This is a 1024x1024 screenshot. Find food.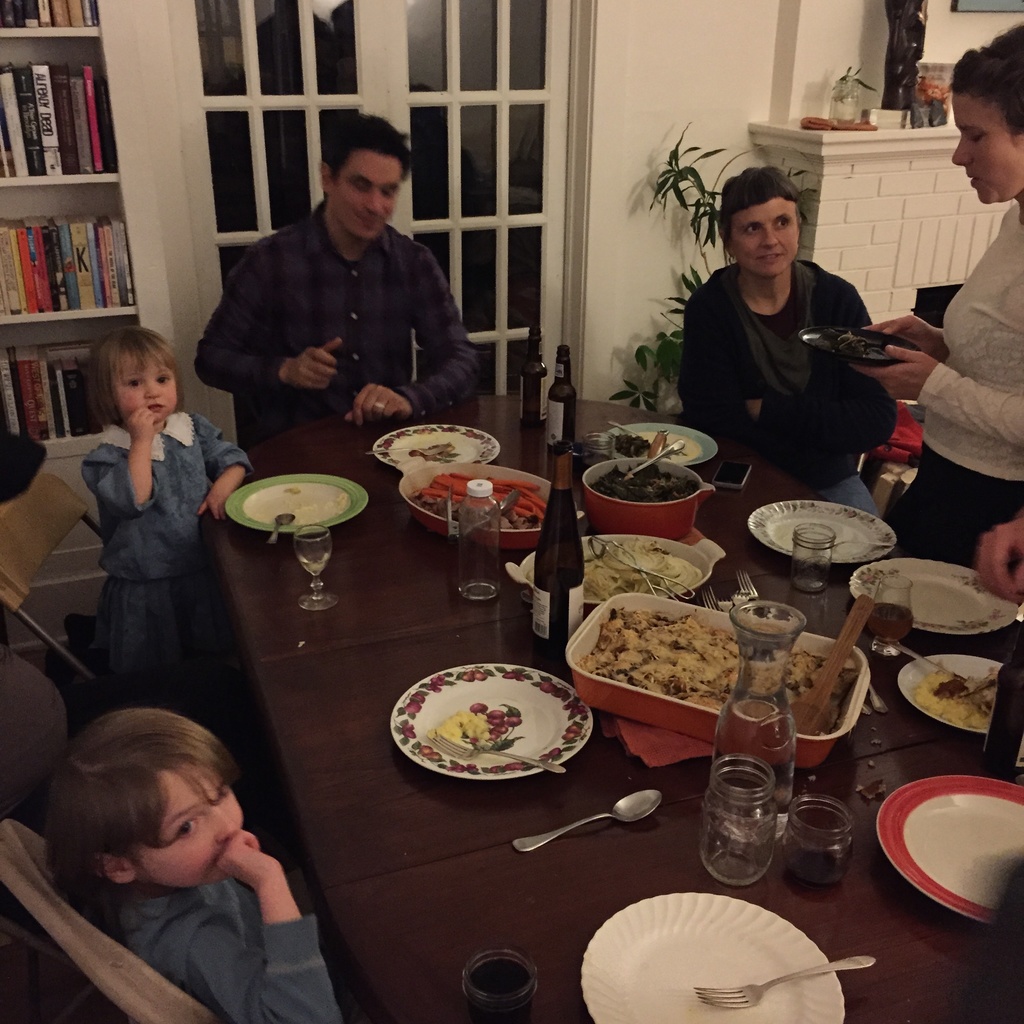
Bounding box: left=422, top=742, right=435, bottom=755.
